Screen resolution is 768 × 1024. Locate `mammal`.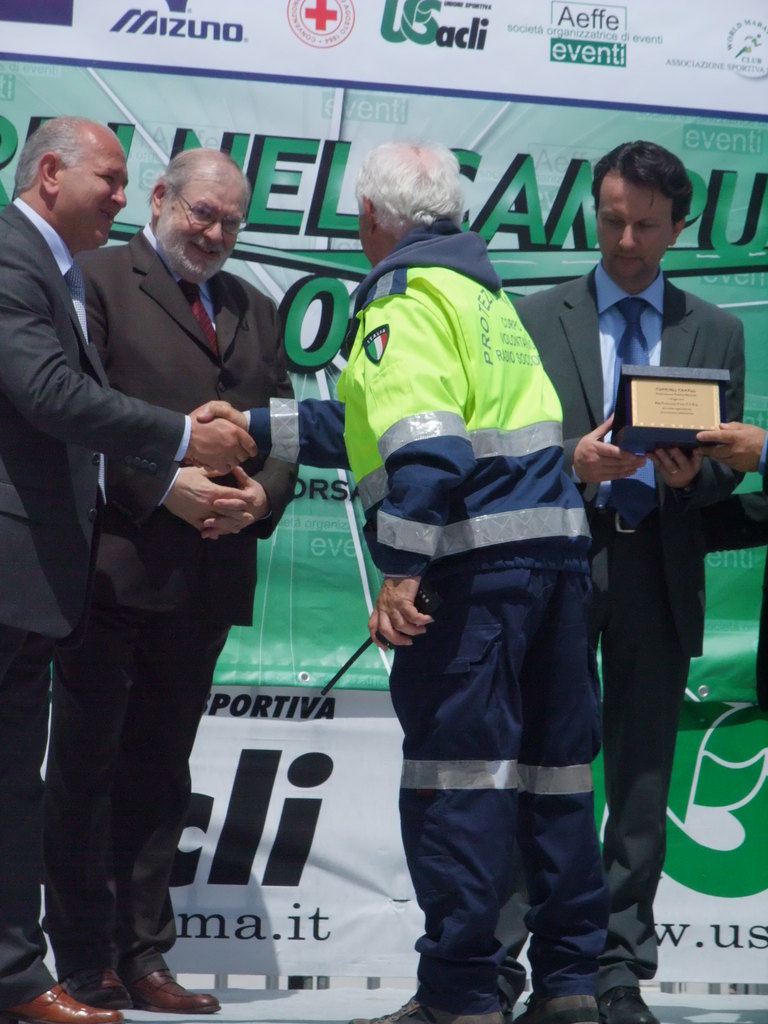
[694, 420, 767, 711].
